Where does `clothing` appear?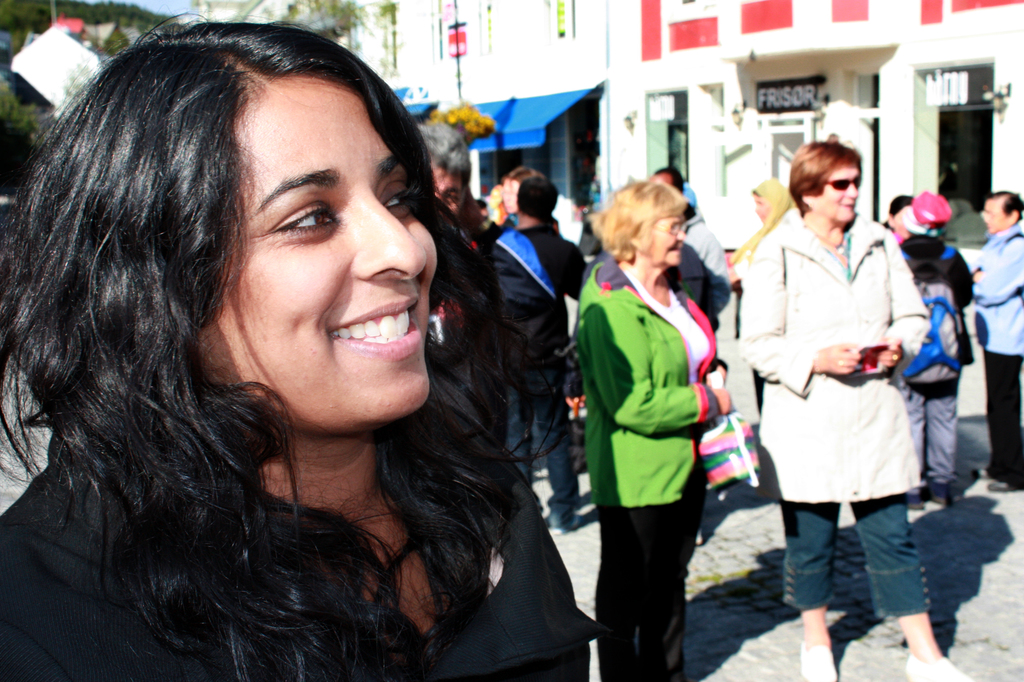
Appears at 489 231 581 520.
